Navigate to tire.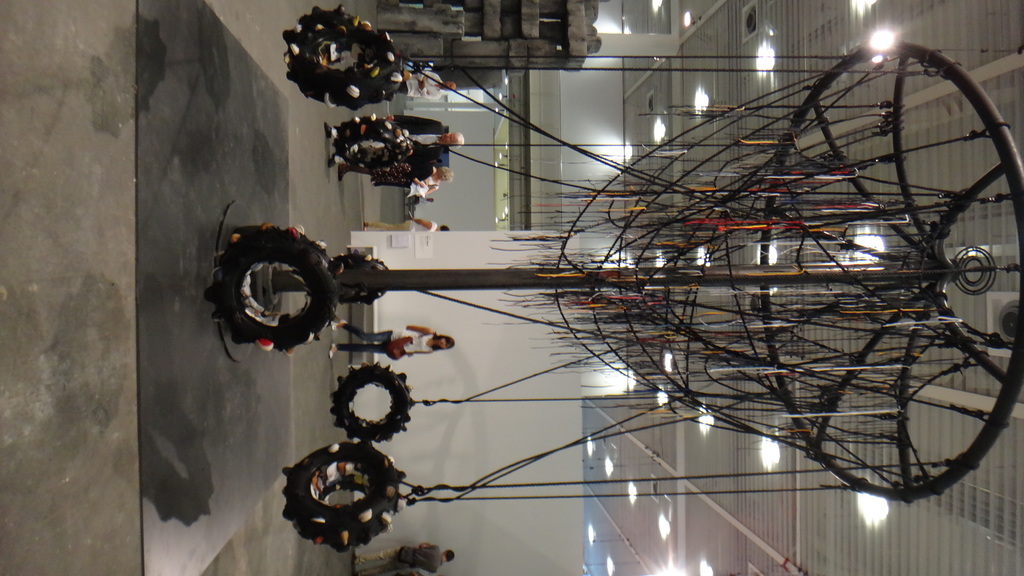
Navigation target: 284:444:407:554.
